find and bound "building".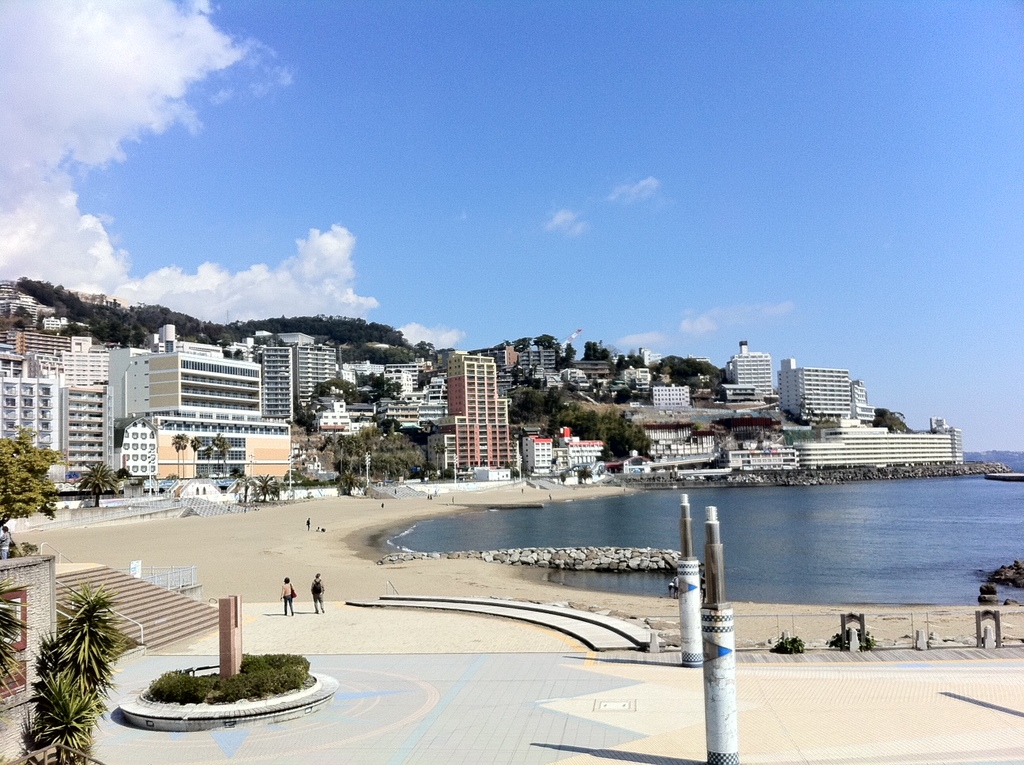
Bound: box=[0, 357, 61, 486].
